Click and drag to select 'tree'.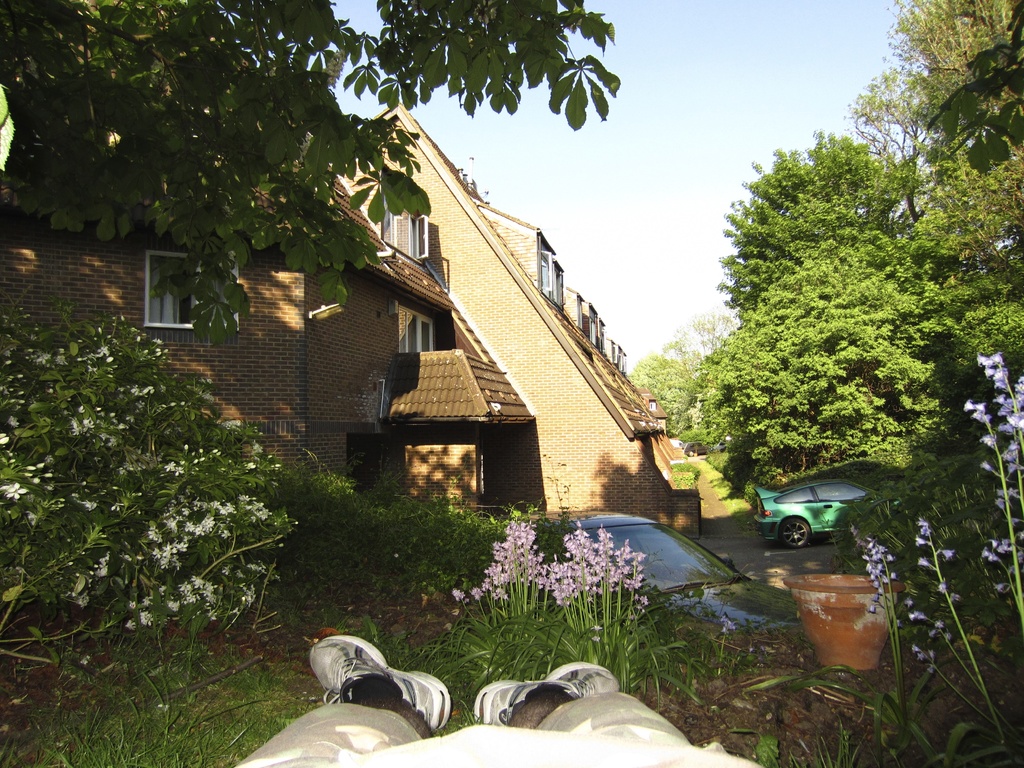
Selection: {"x1": 0, "y1": 0, "x2": 620, "y2": 346}.
